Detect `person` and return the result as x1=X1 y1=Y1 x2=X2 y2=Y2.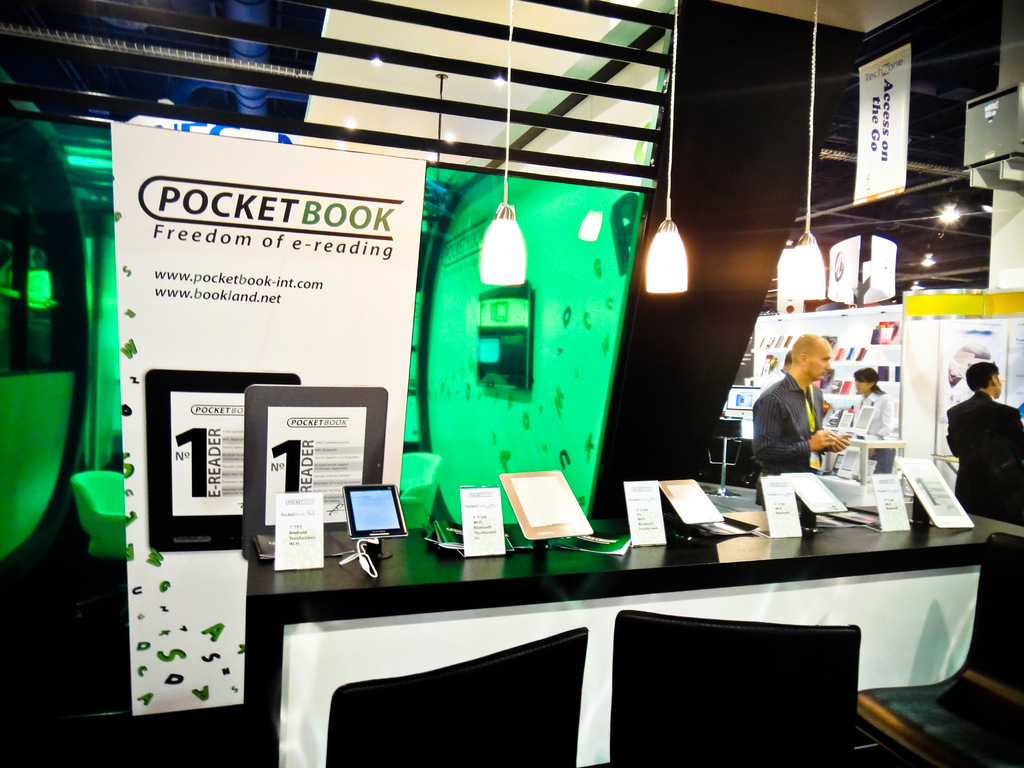
x1=953 y1=355 x2=1023 y2=531.
